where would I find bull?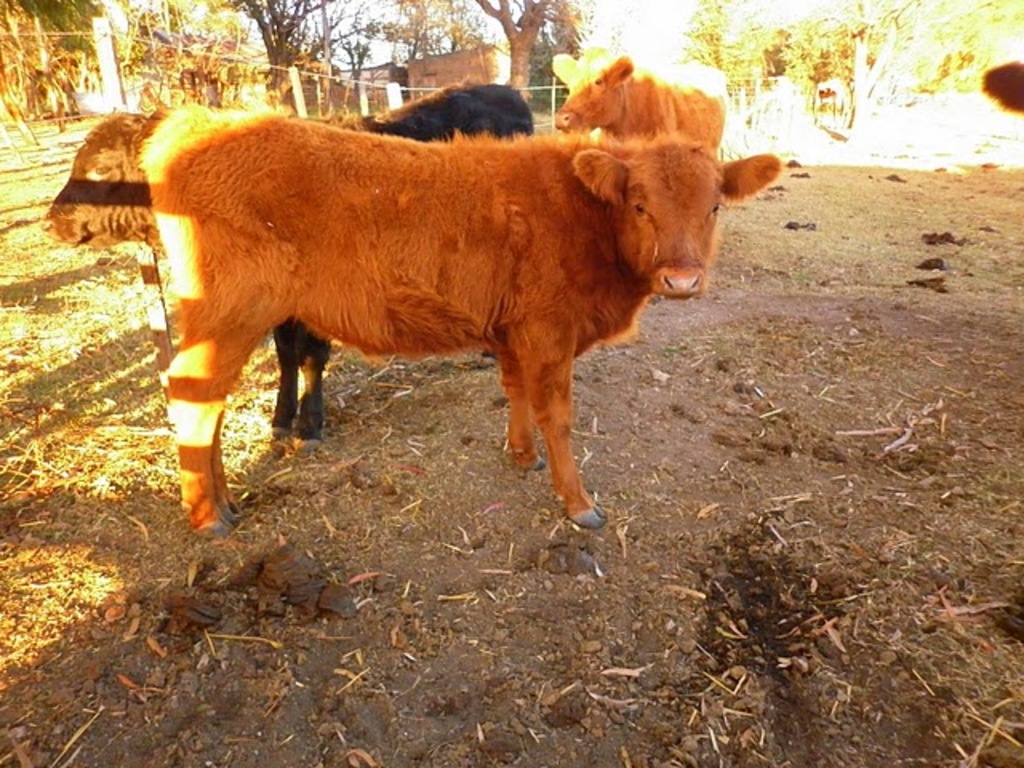
At [126, 102, 779, 544].
